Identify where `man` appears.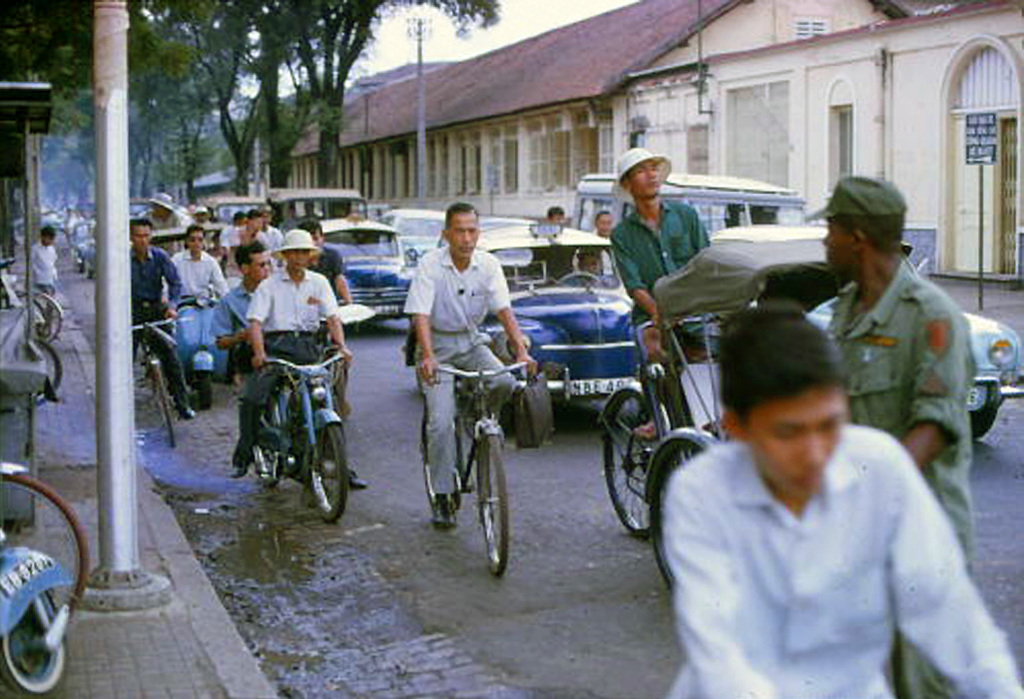
Appears at rect(215, 245, 278, 364).
